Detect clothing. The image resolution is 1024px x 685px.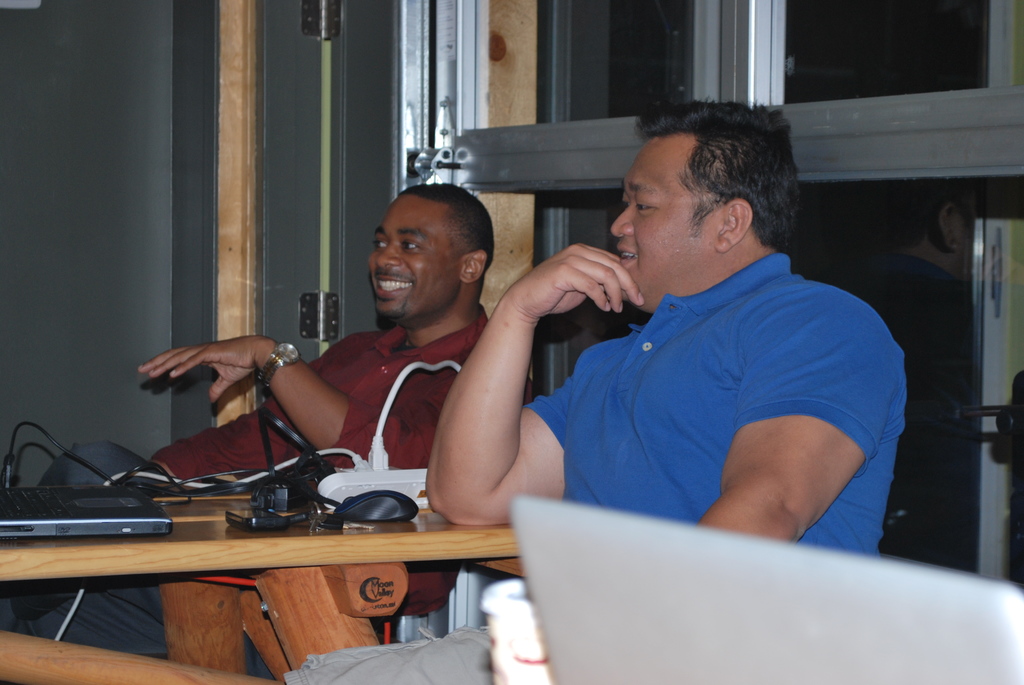
box(0, 572, 300, 684).
